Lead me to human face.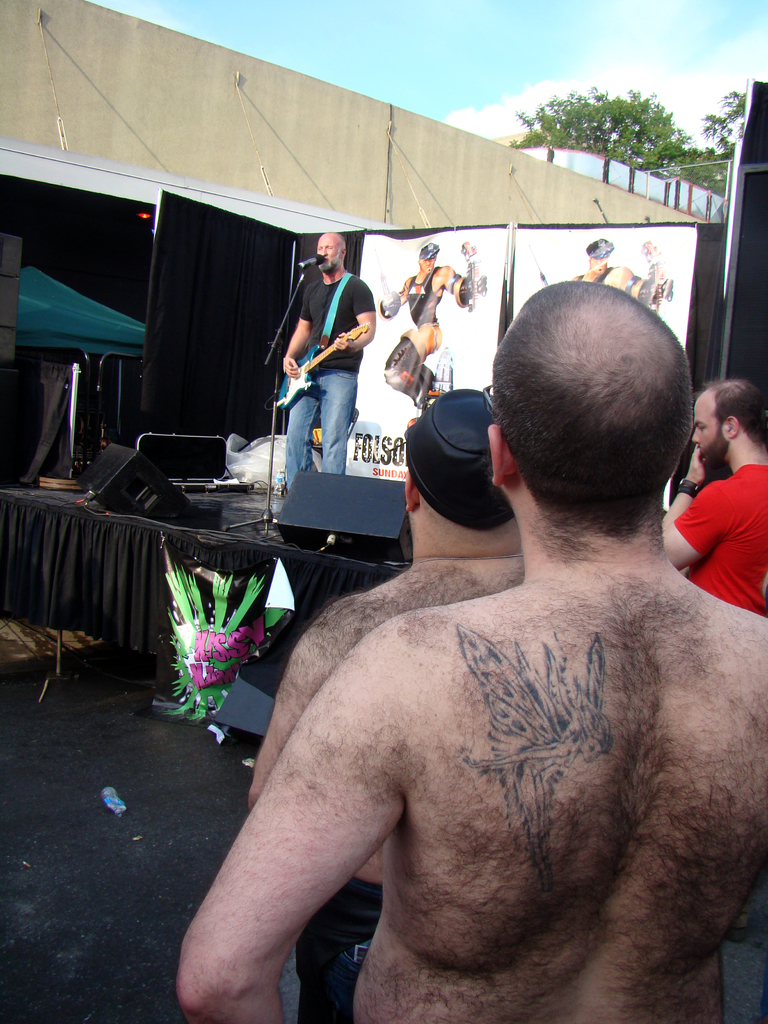
Lead to crop(690, 390, 723, 461).
